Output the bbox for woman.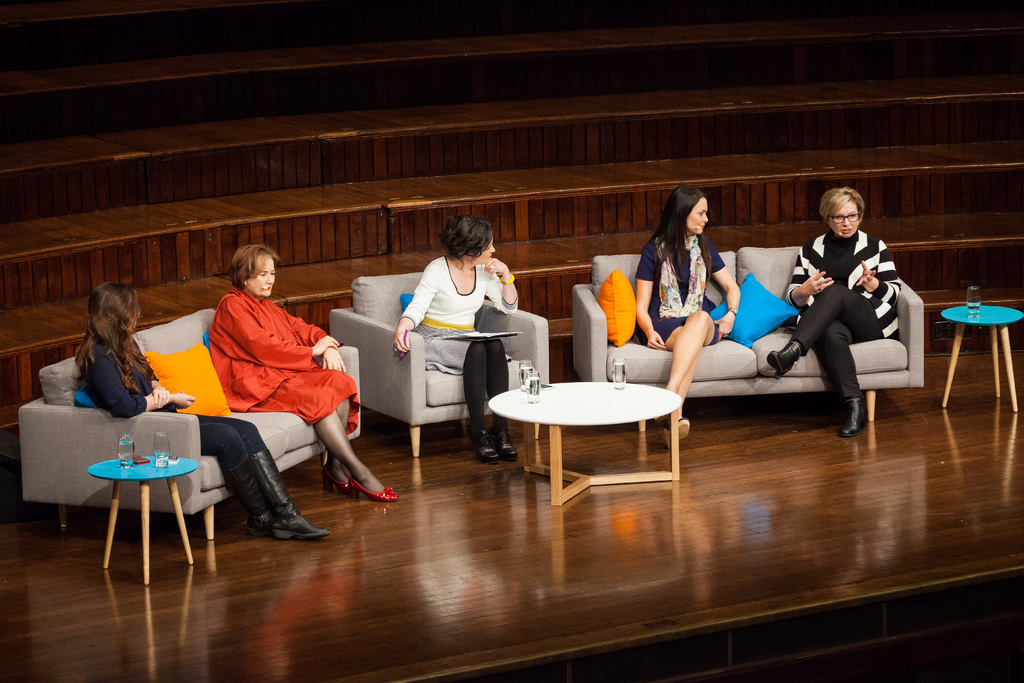
(210, 242, 394, 501).
